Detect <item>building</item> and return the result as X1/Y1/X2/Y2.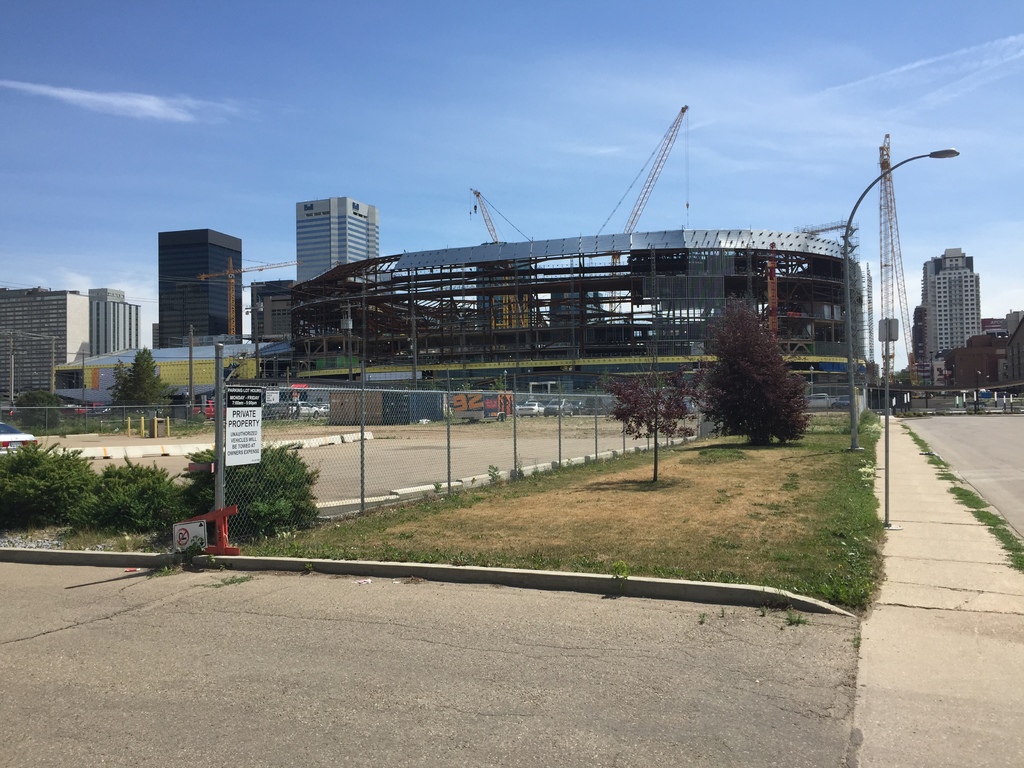
294/198/378/284.
